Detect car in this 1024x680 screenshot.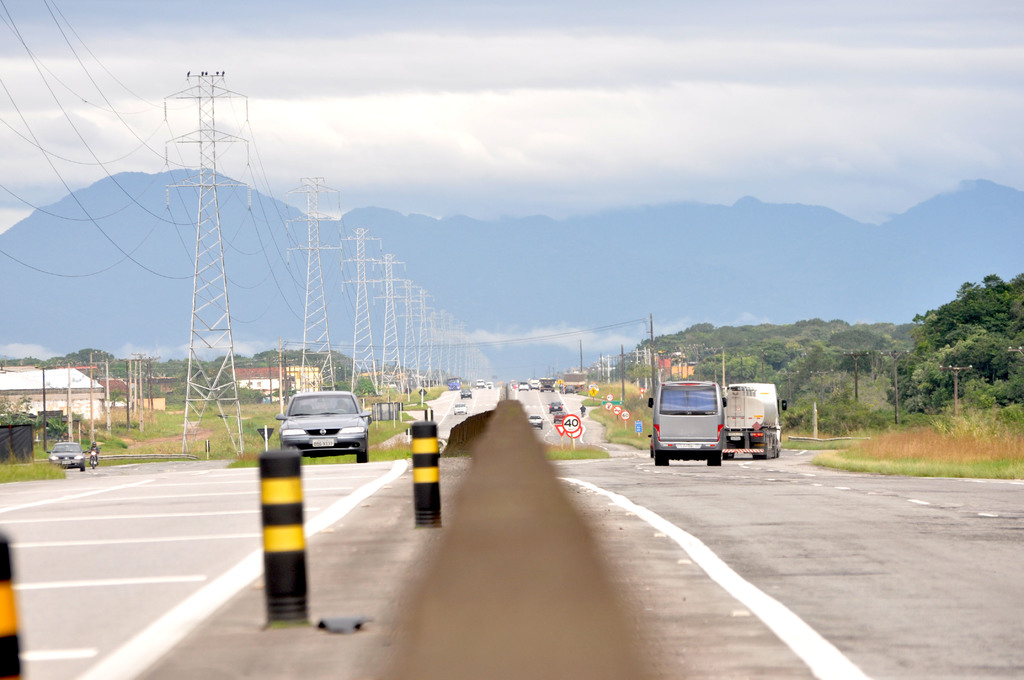
Detection: [45, 442, 88, 471].
